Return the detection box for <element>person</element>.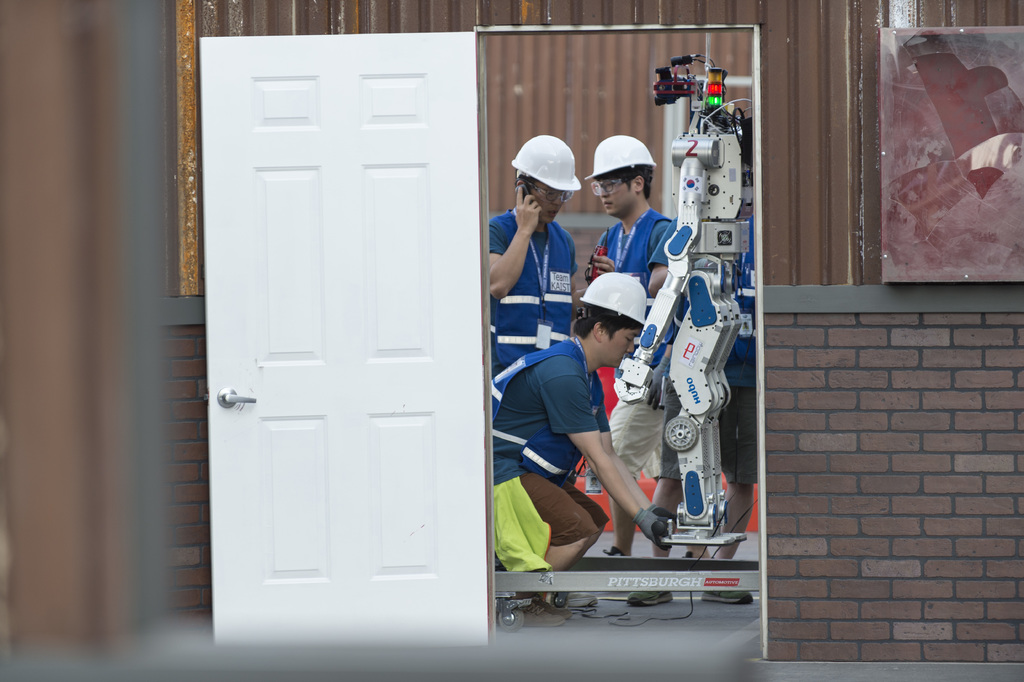
{"left": 490, "top": 274, "right": 675, "bottom": 619}.
